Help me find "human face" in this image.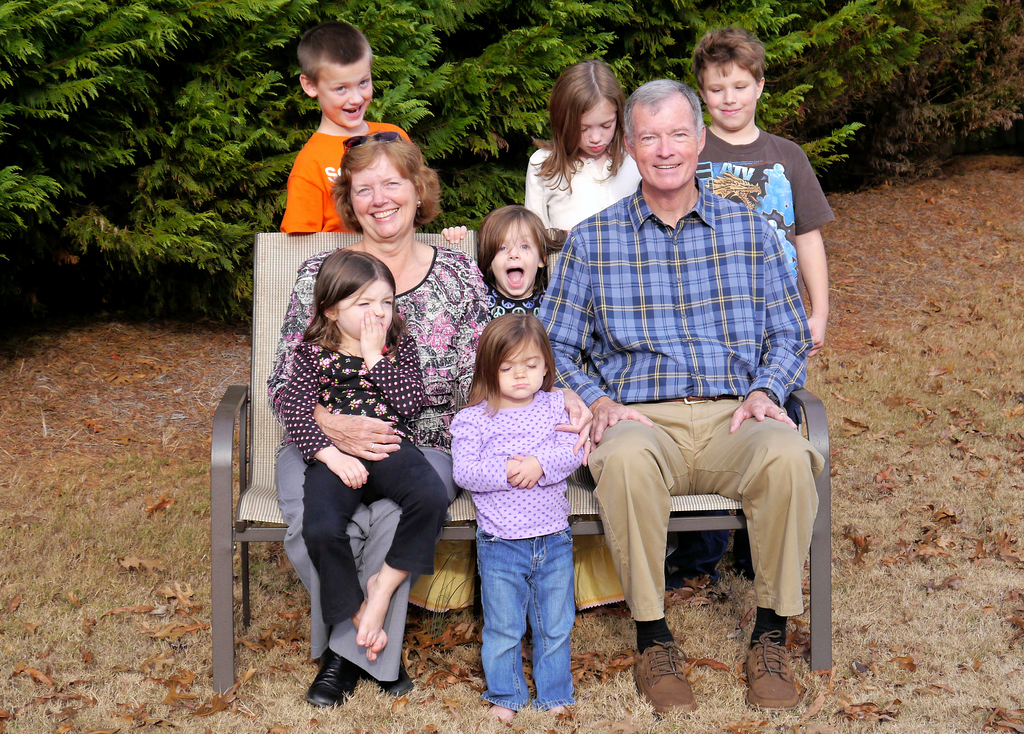
Found it: box(500, 344, 545, 400).
